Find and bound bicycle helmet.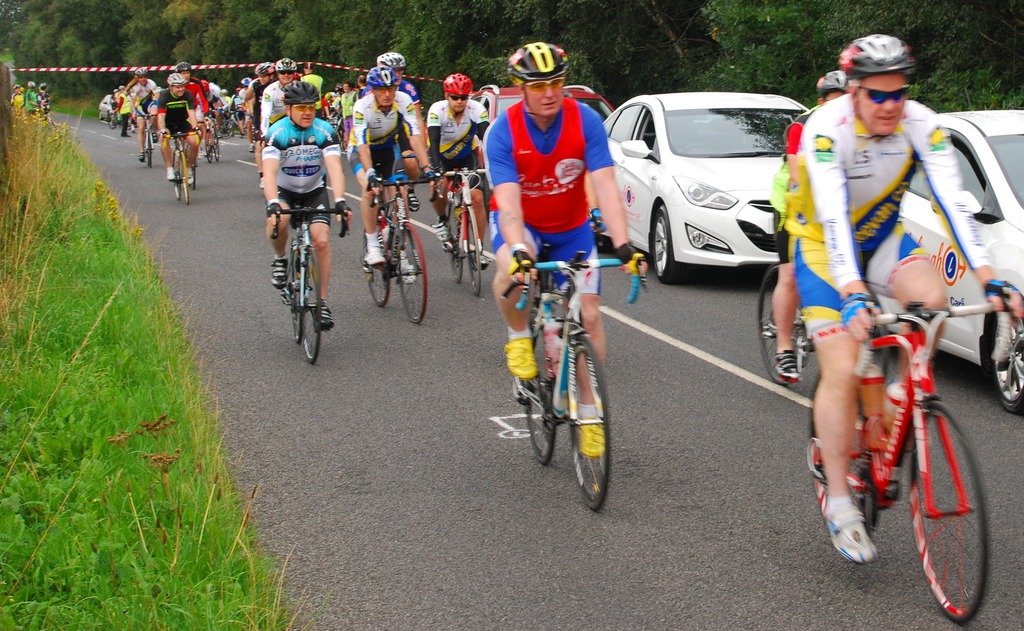
Bound: [842, 36, 910, 78].
